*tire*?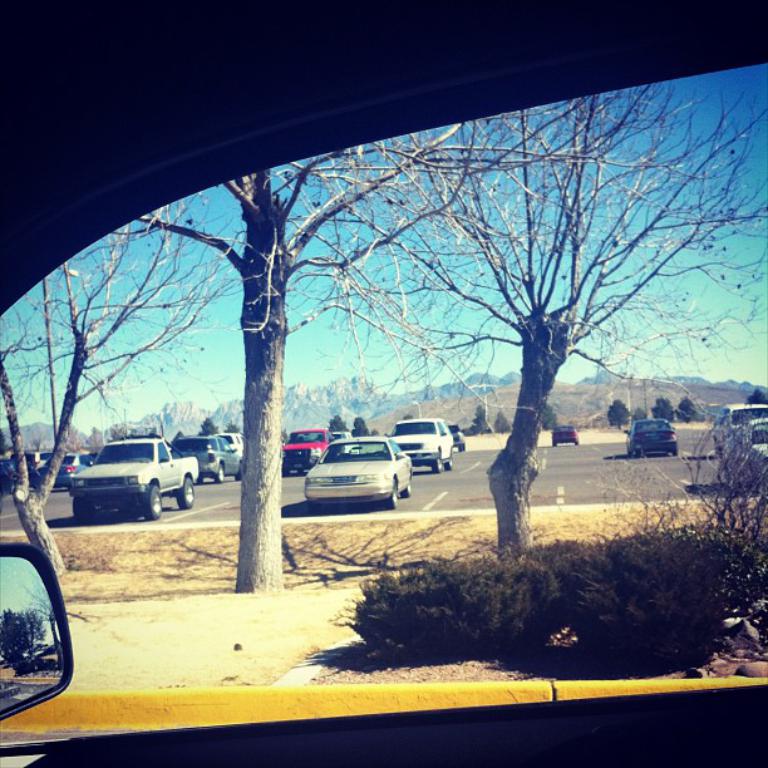
(x1=405, y1=472, x2=417, y2=496)
